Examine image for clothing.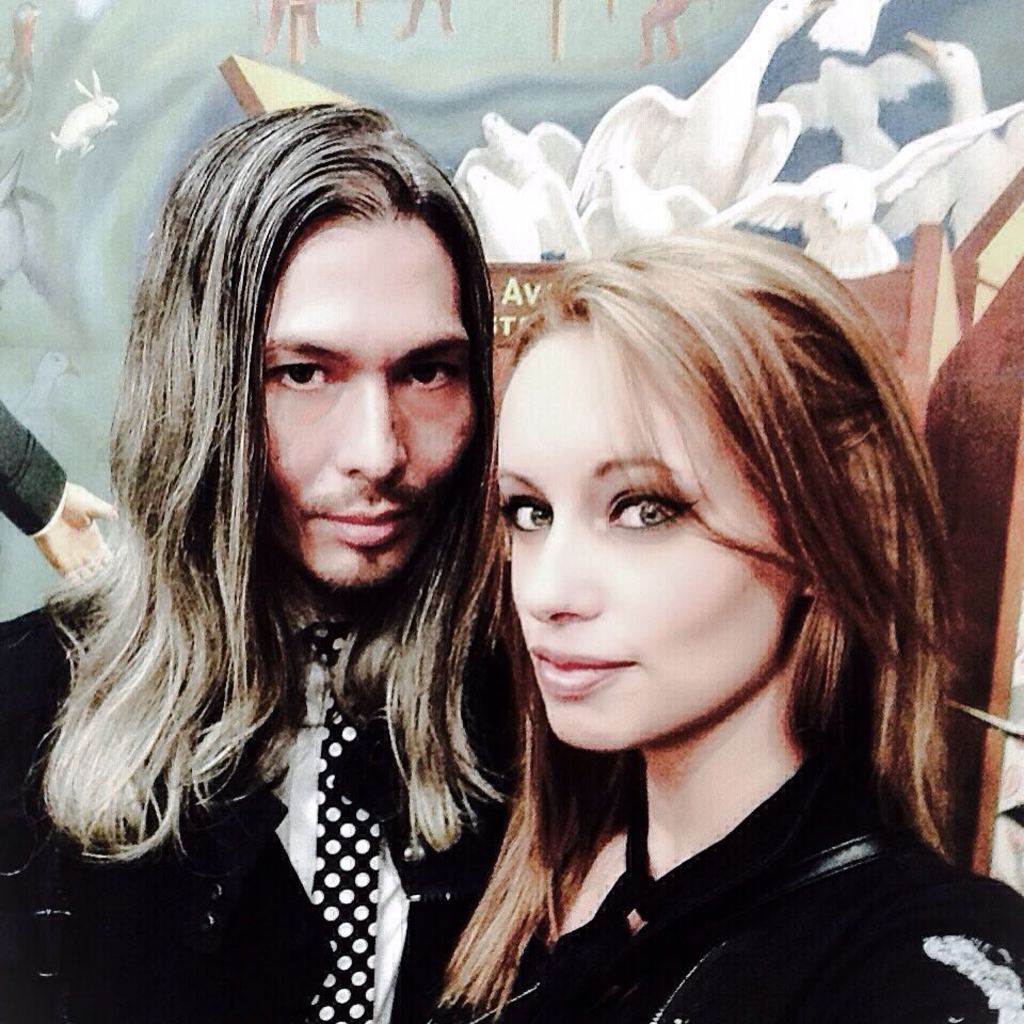
Examination result: rect(0, 390, 62, 540).
